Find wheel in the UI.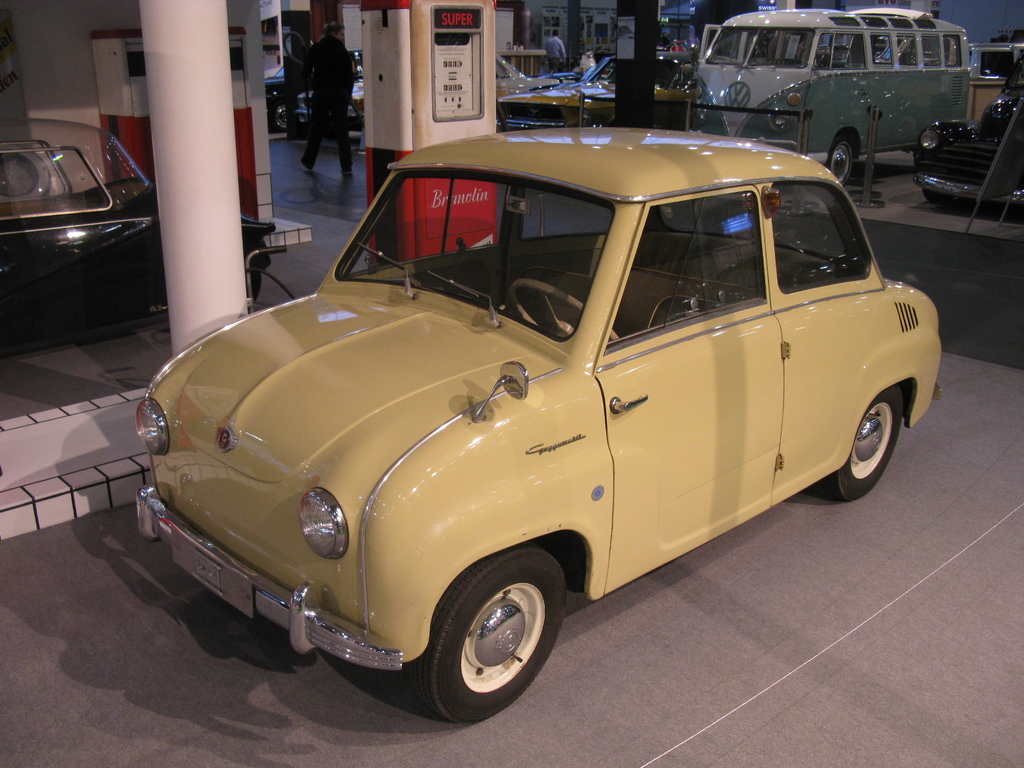
UI element at 424,568,552,712.
